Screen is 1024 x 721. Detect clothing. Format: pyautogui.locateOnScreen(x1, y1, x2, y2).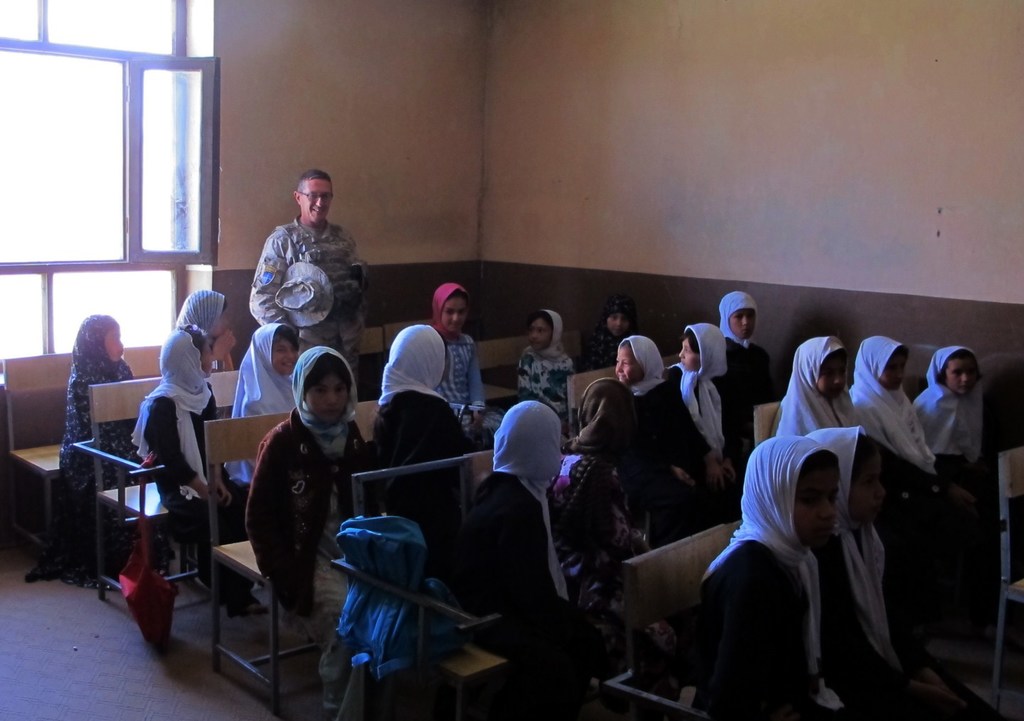
pyautogui.locateOnScreen(699, 437, 840, 720).
